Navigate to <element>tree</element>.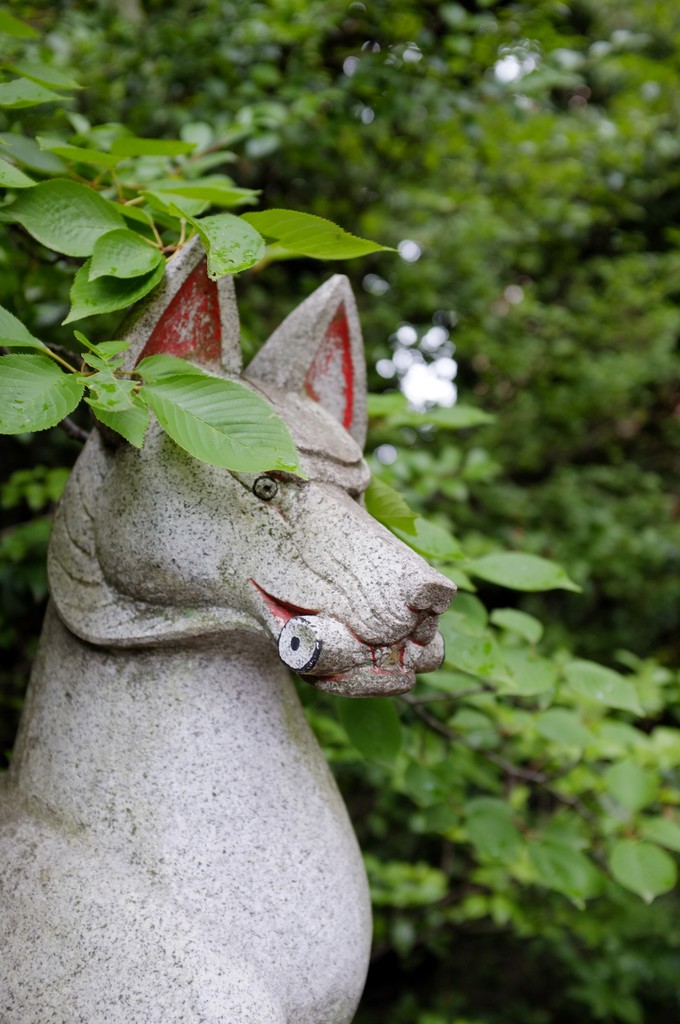
Navigation target: 0,0,679,1023.
